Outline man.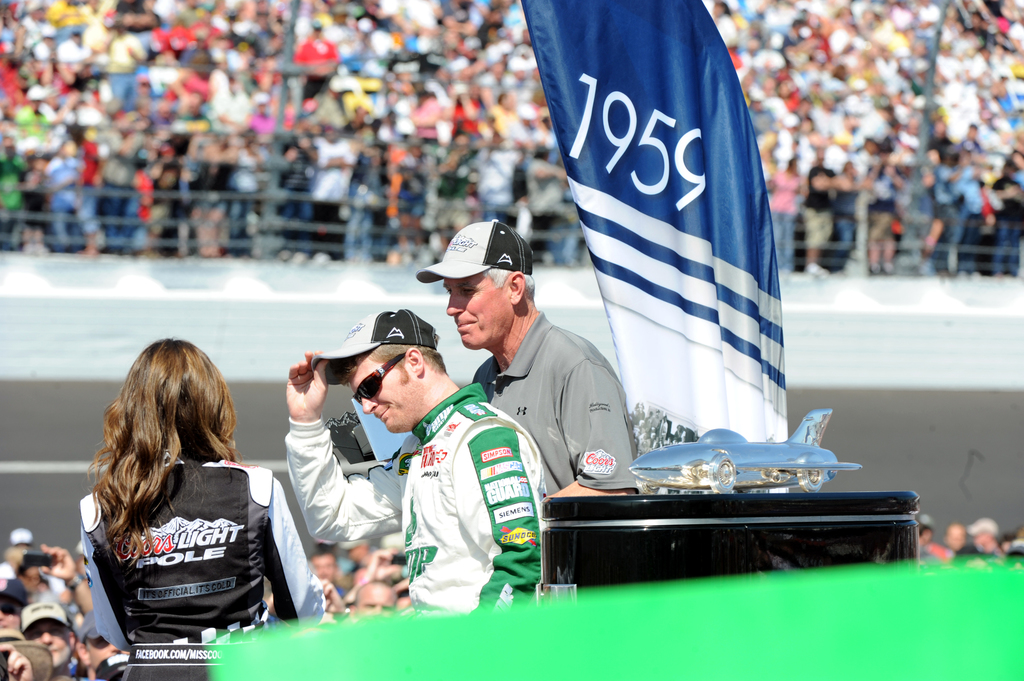
Outline: box=[942, 522, 968, 557].
